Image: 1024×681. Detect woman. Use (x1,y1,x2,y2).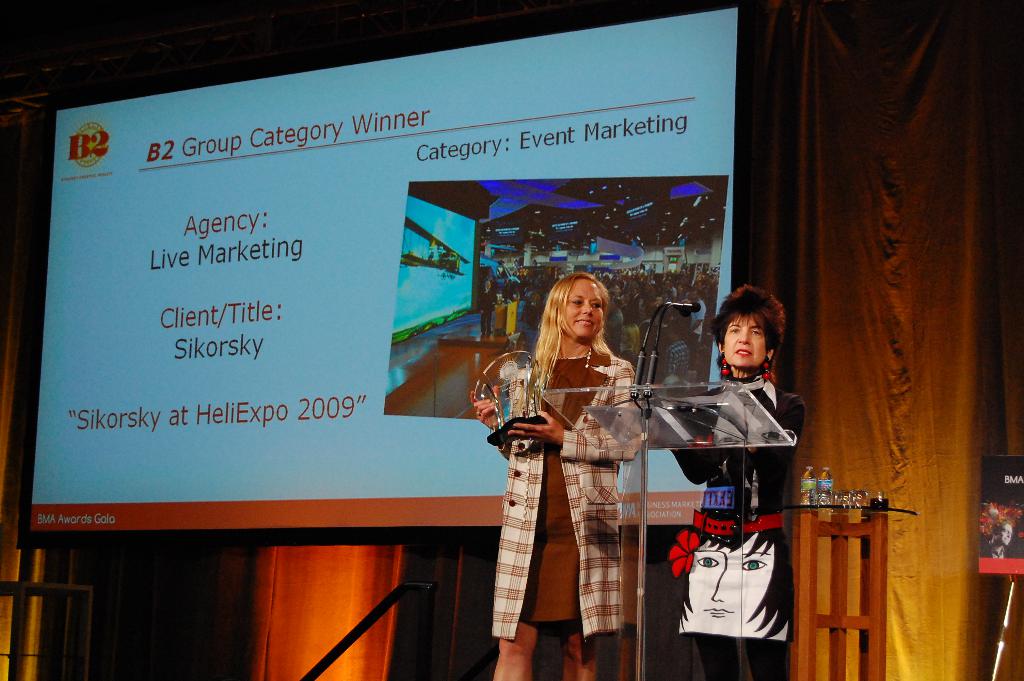
(666,284,797,680).
